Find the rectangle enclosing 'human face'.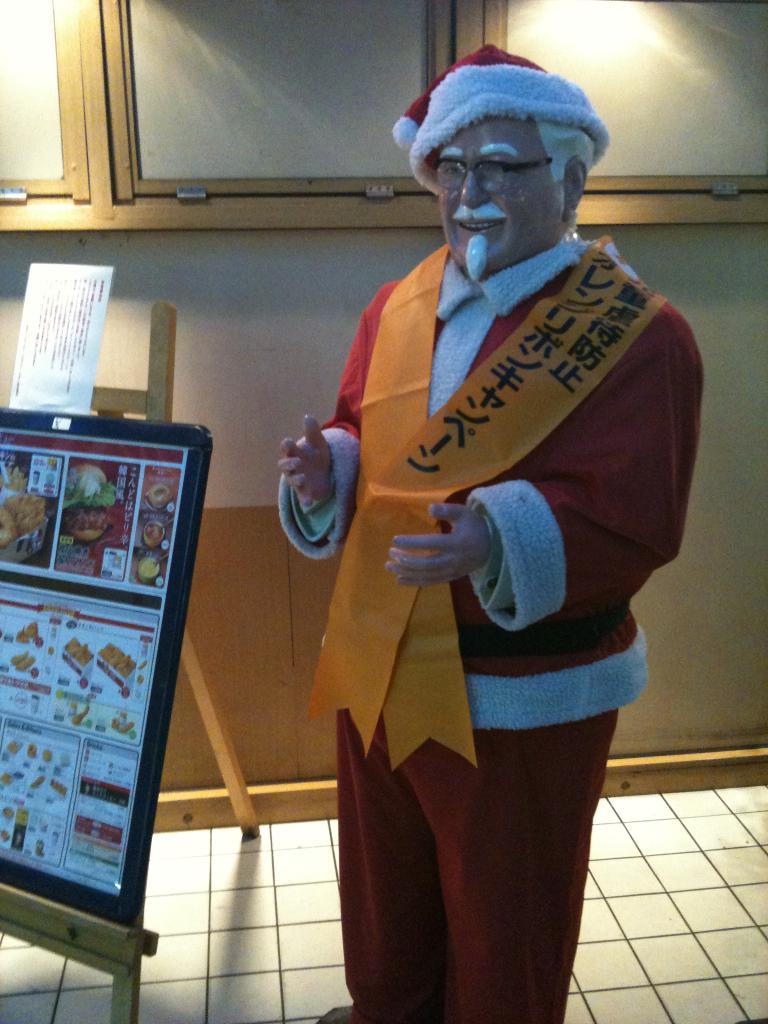
{"left": 437, "top": 111, "right": 568, "bottom": 266}.
